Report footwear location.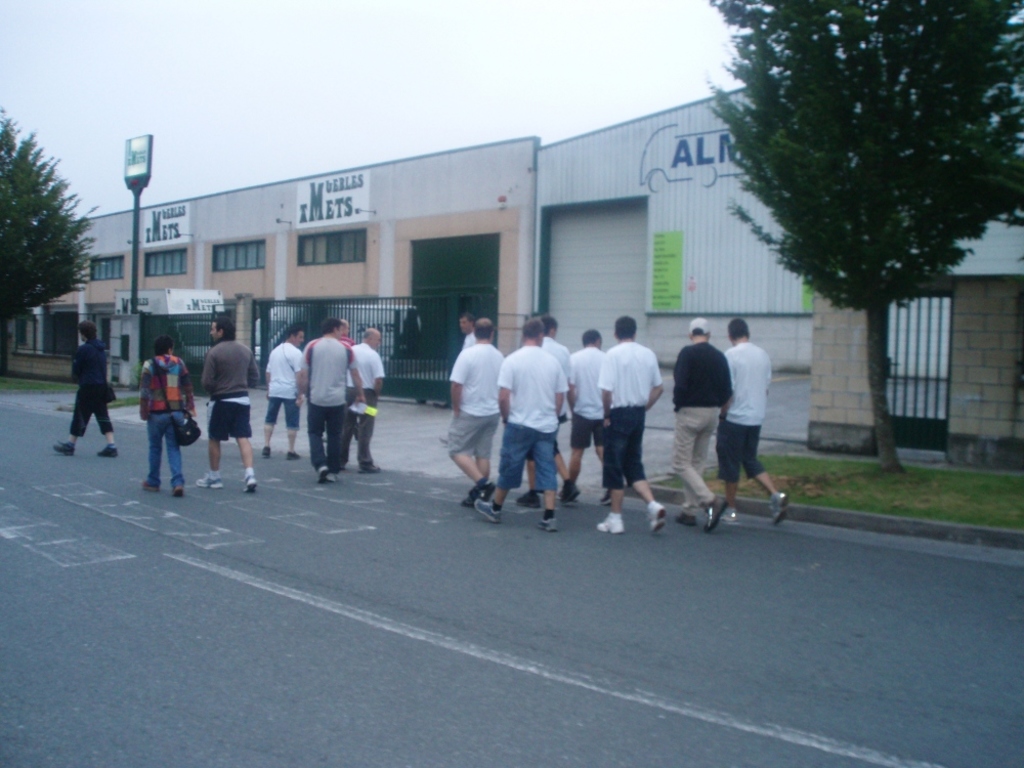
Report: locate(241, 468, 259, 496).
